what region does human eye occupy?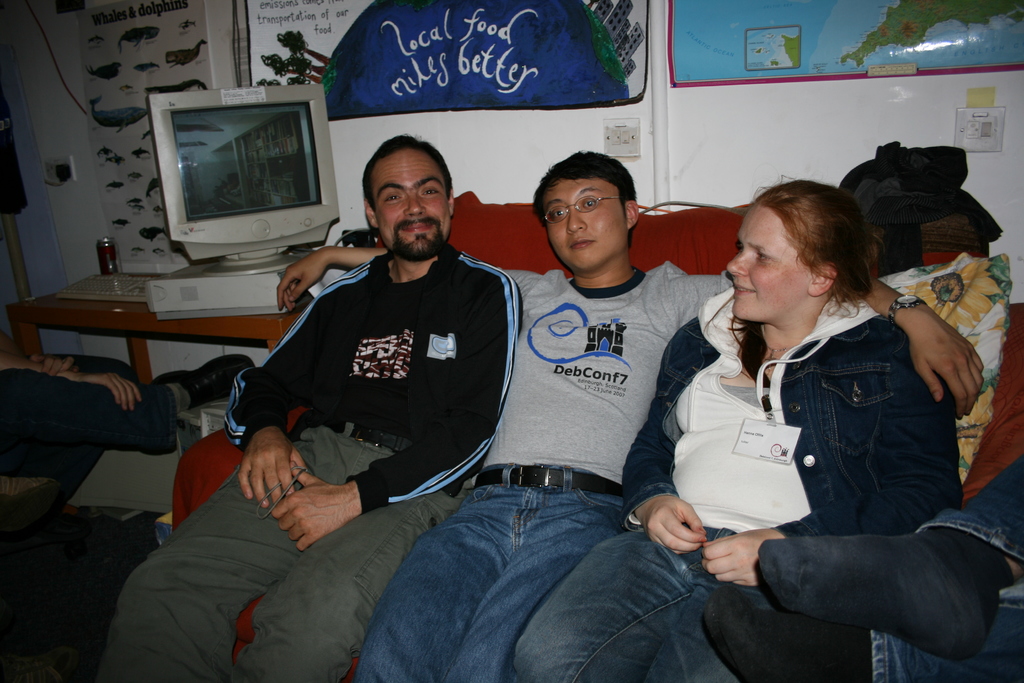
detection(581, 199, 595, 209).
